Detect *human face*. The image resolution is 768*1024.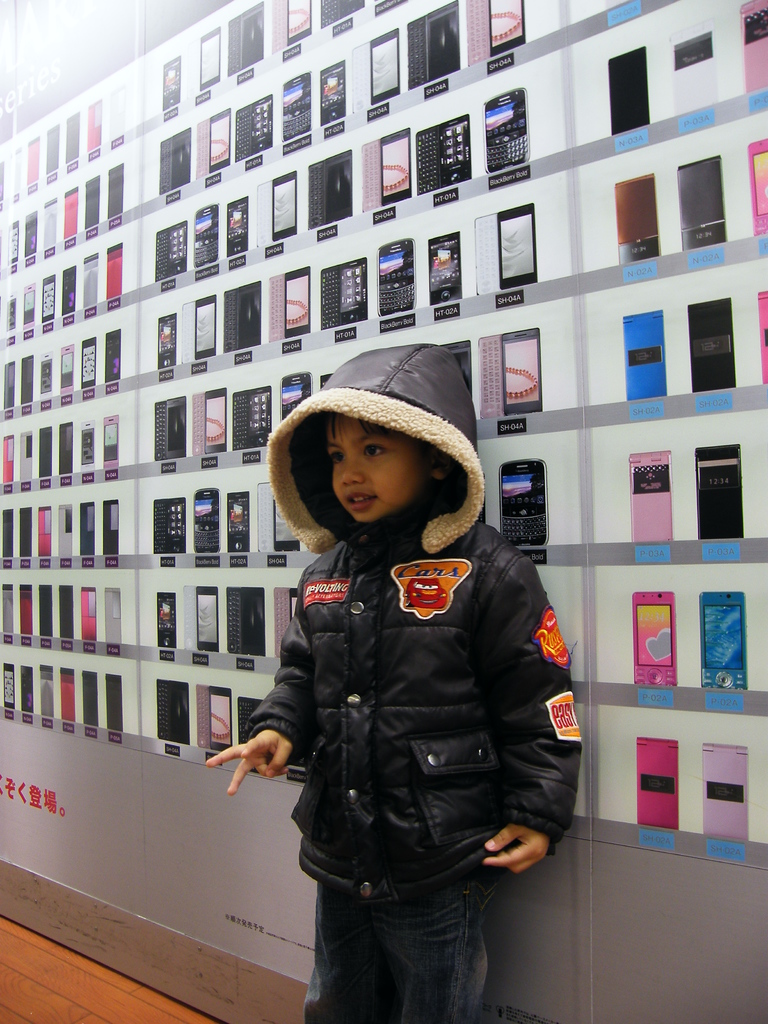
bbox=(326, 412, 427, 523).
